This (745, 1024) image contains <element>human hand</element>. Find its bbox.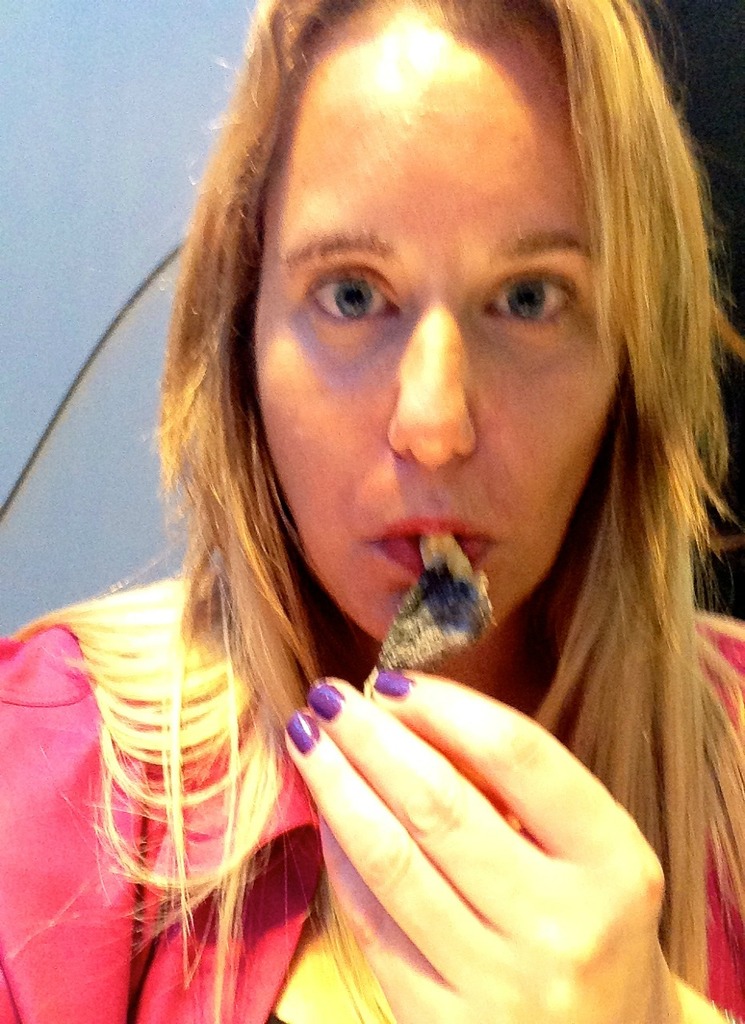
268:666:727:1023.
